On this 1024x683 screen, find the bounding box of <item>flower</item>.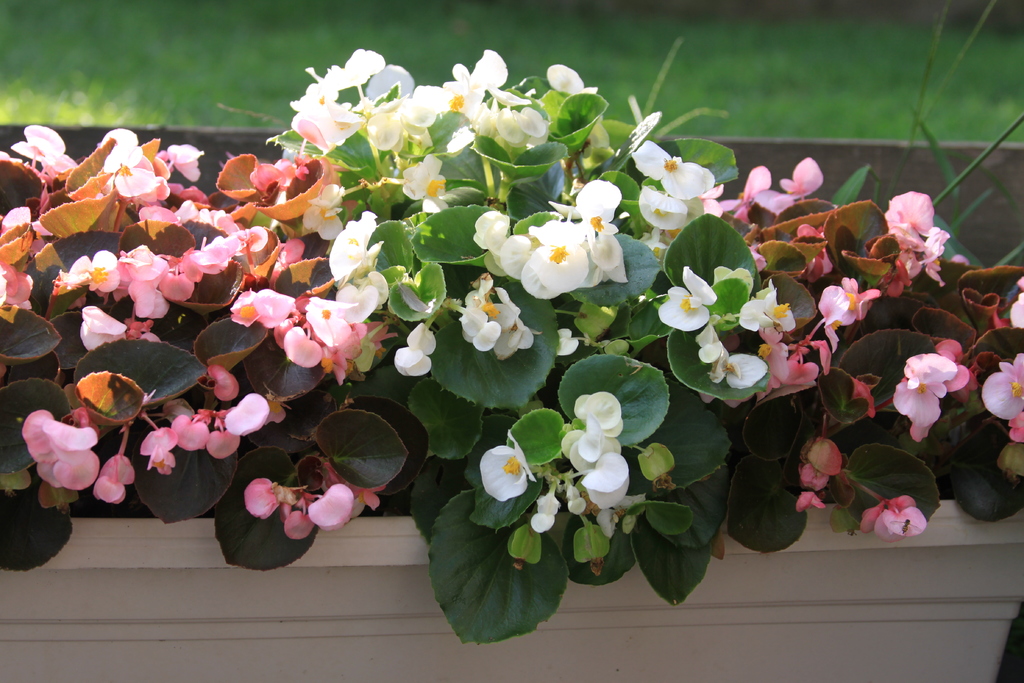
Bounding box: bbox=(17, 400, 104, 502).
